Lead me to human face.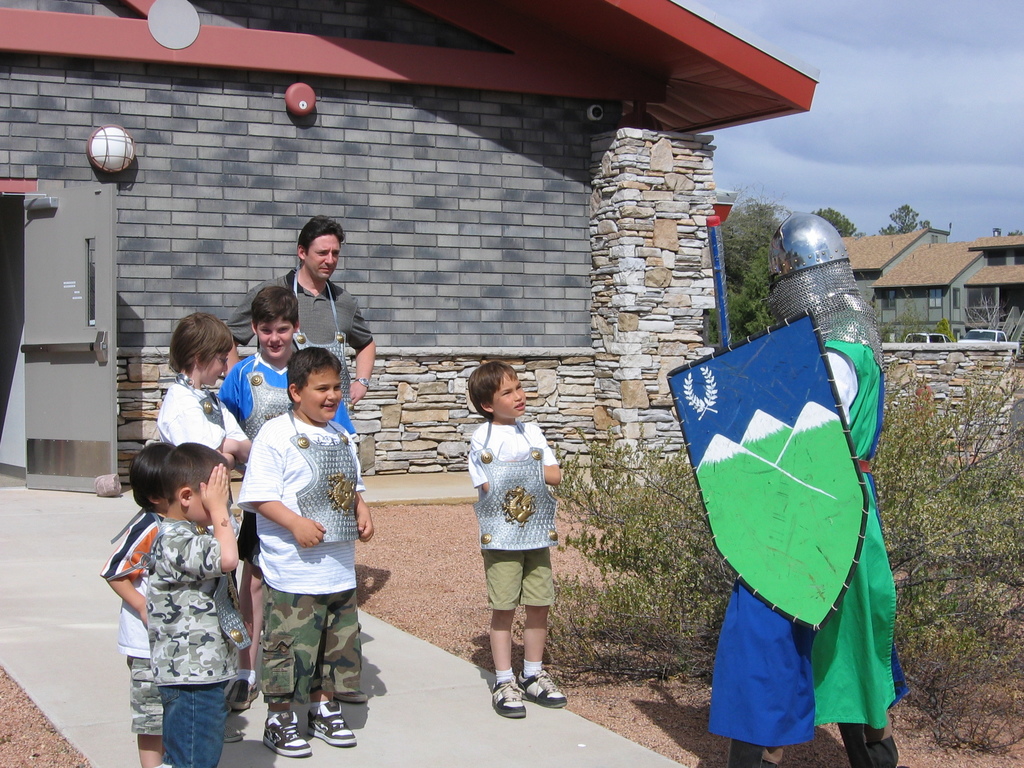
Lead to 484,372,525,422.
